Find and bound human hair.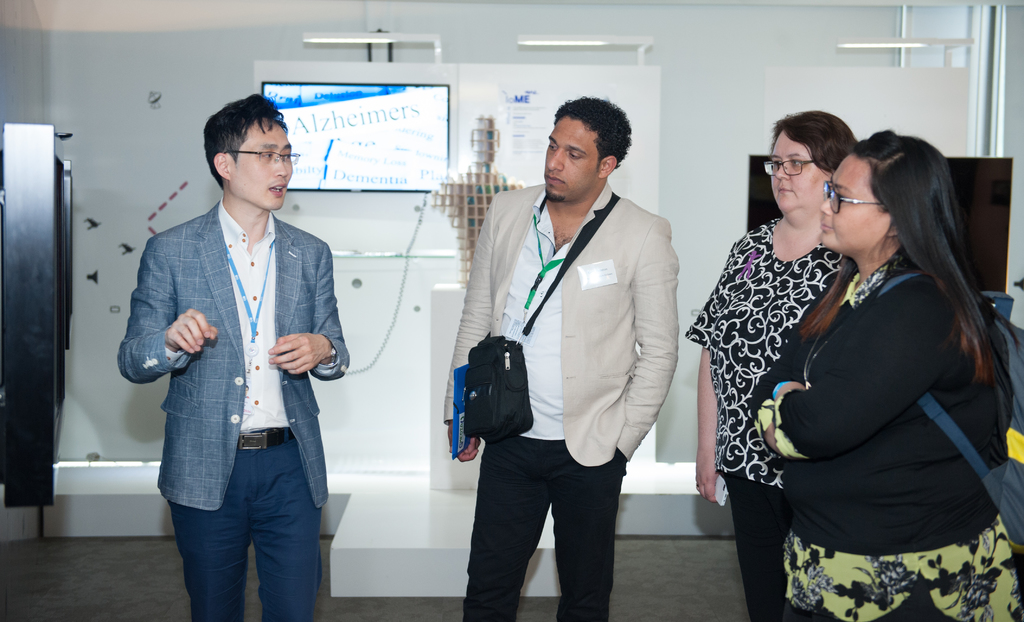
Bound: {"x1": 796, "y1": 128, "x2": 1020, "y2": 379}.
